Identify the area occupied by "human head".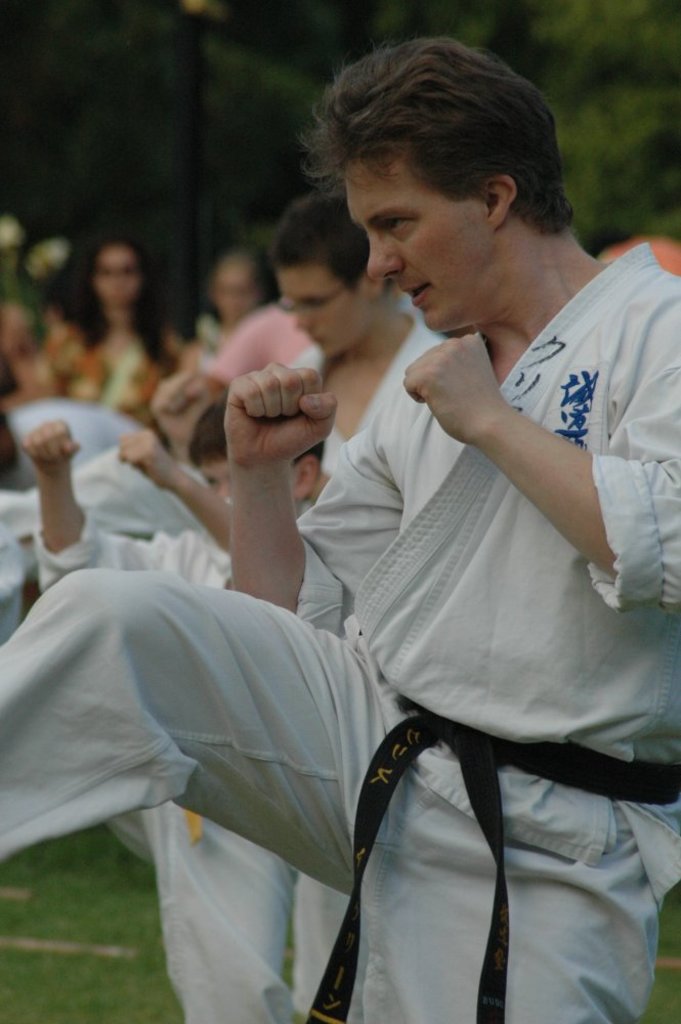
Area: left=301, top=40, right=577, bottom=317.
